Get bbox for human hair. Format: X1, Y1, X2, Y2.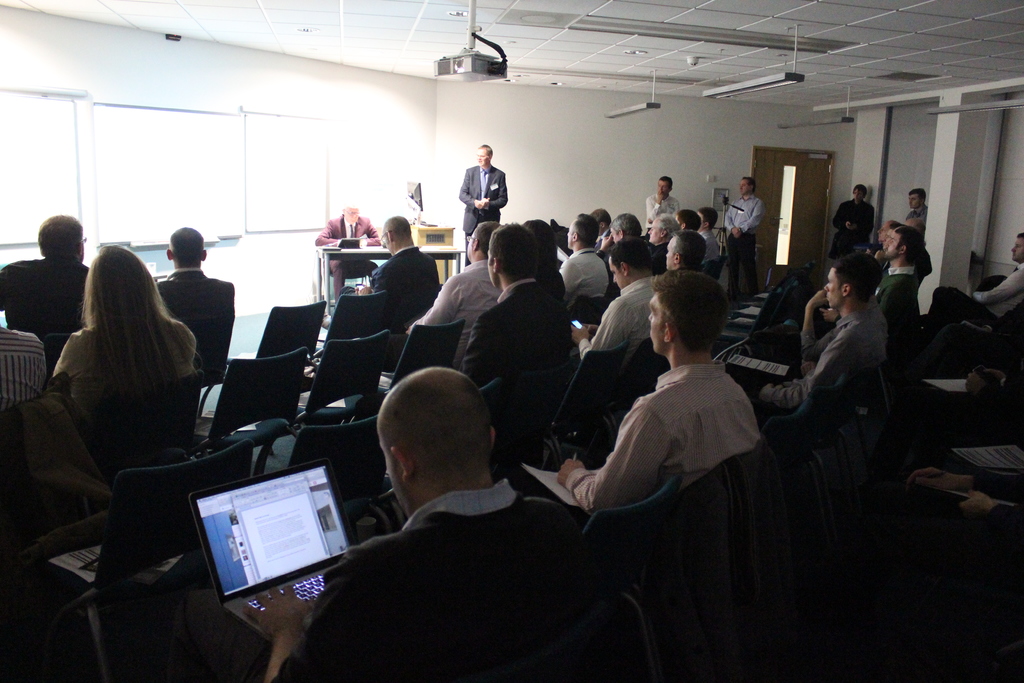
657, 176, 672, 192.
